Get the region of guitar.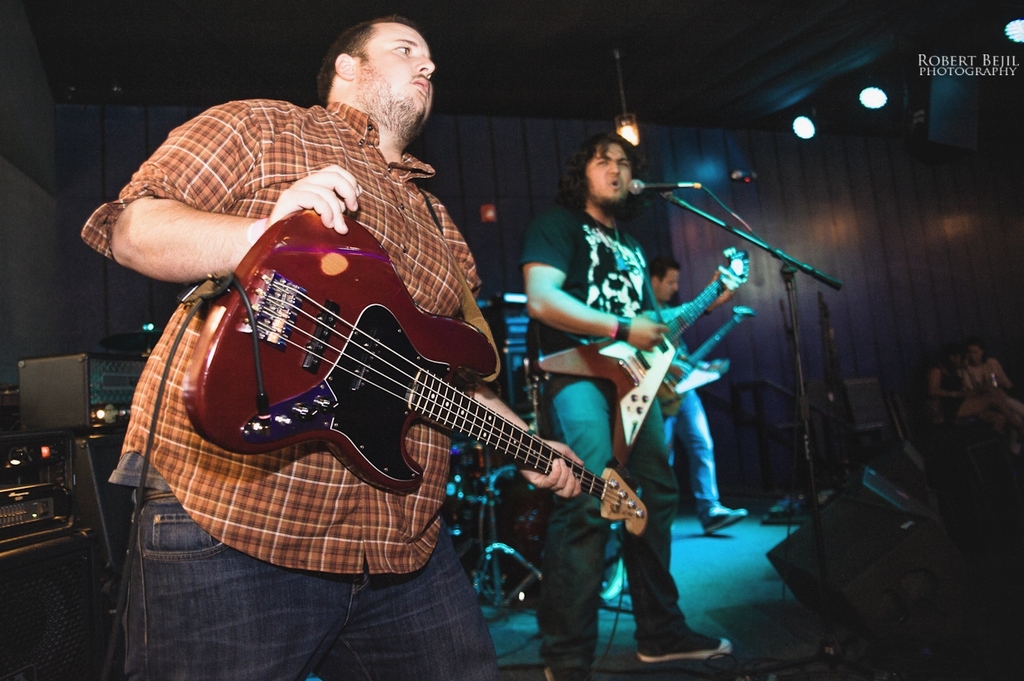
666,307,753,424.
